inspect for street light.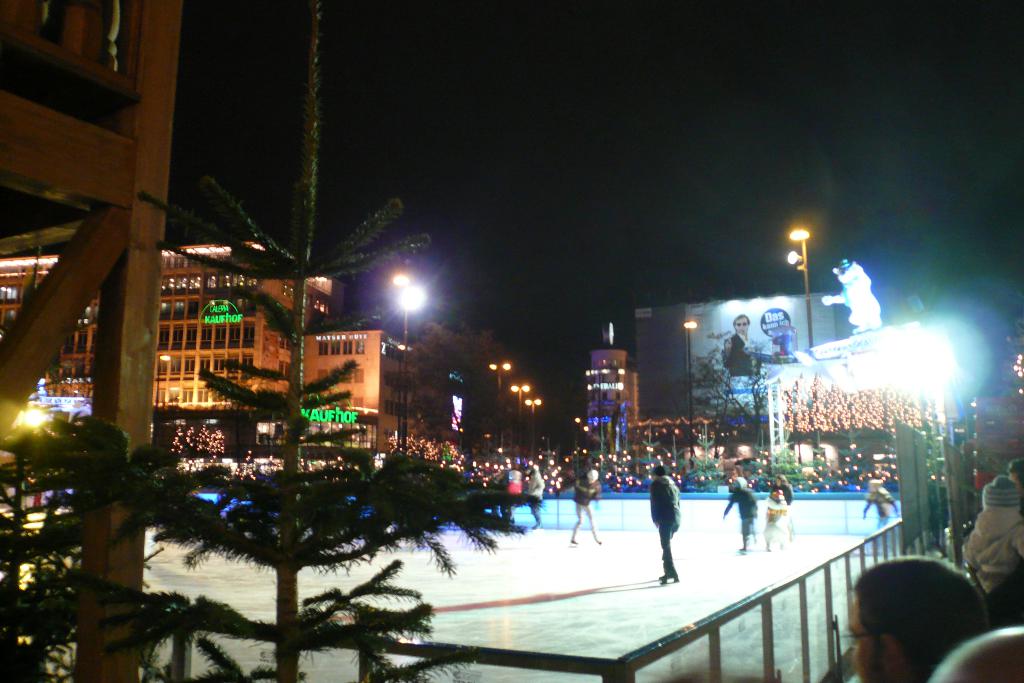
Inspection: [677, 318, 698, 465].
